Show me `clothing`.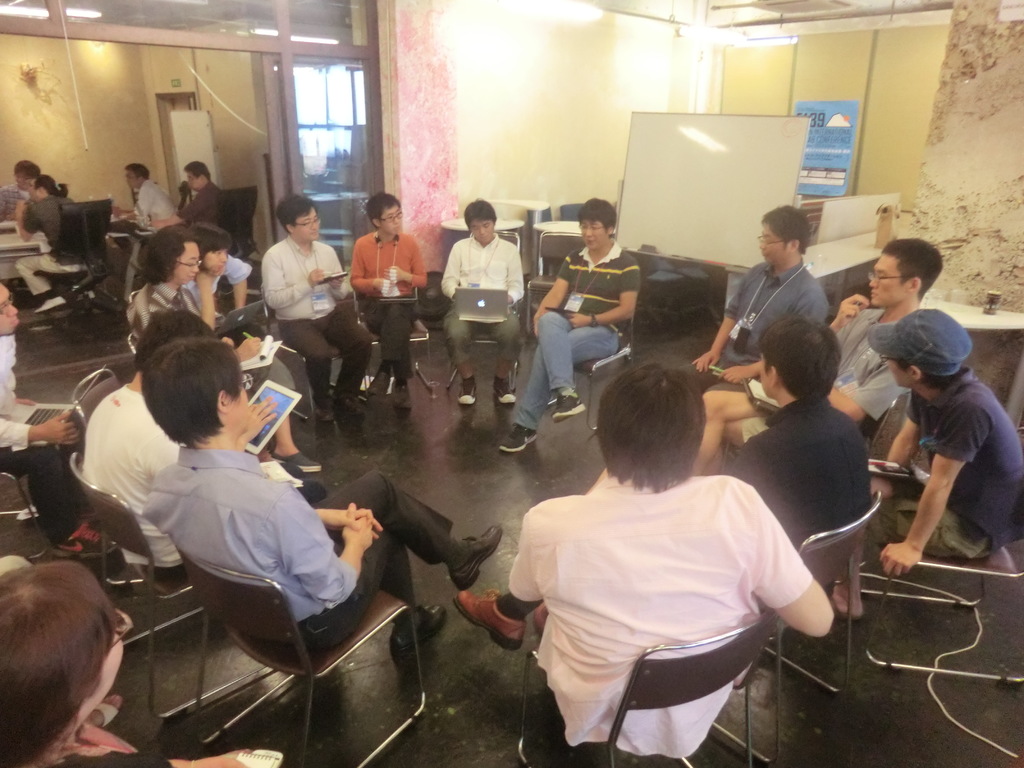
`clothing` is here: pyautogui.locateOnScreen(186, 254, 250, 319).
